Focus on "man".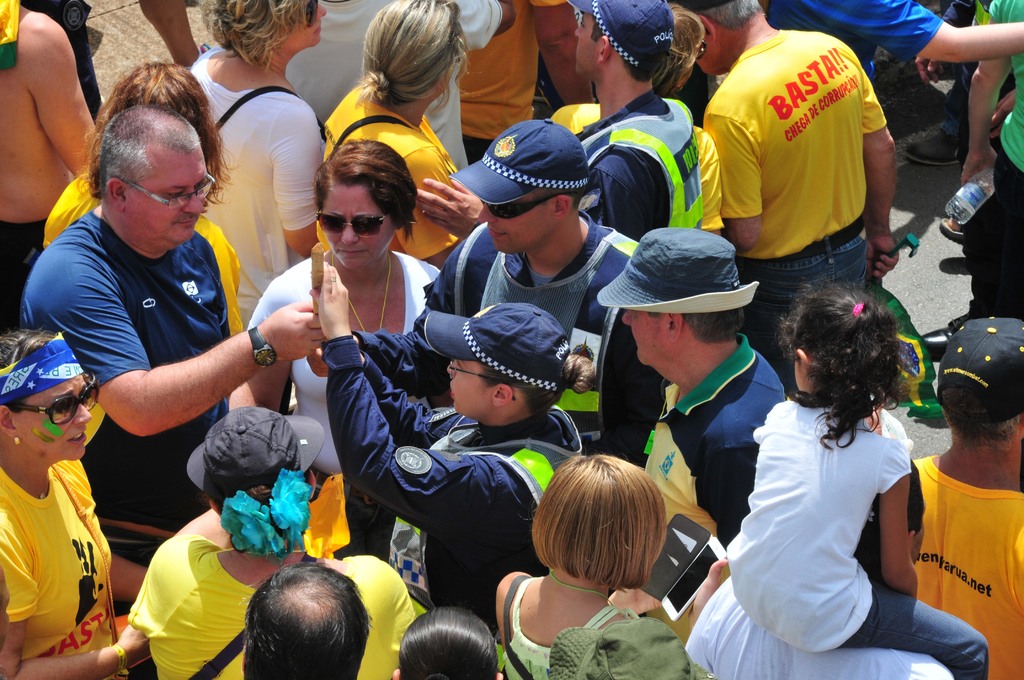
Focused at pyautogui.locateOnScreen(22, 73, 297, 583).
